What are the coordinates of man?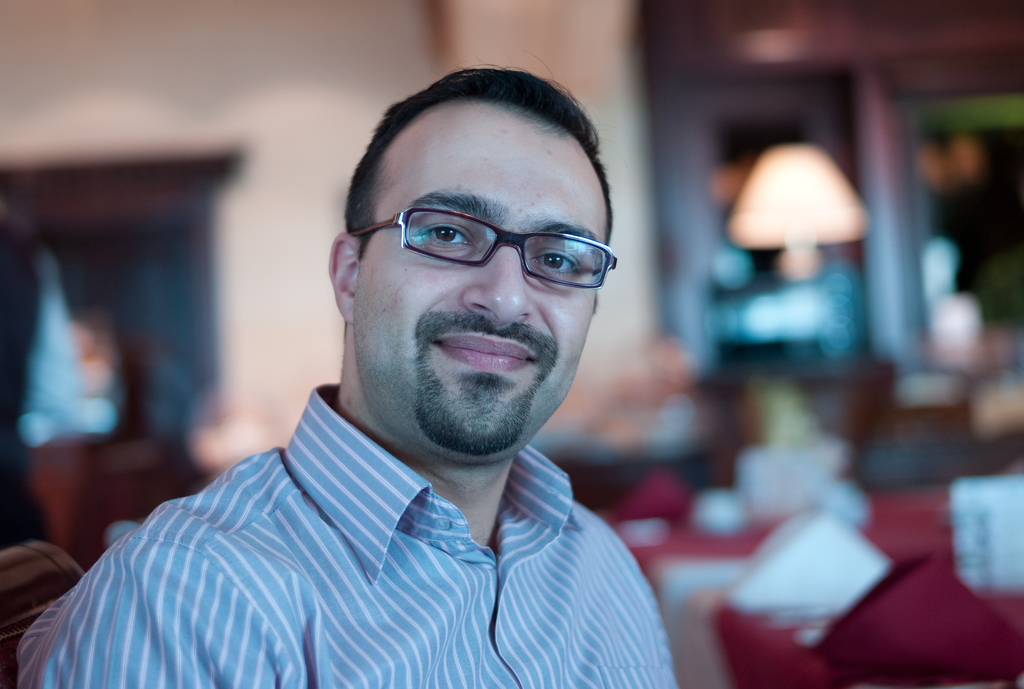
region(35, 74, 750, 681).
